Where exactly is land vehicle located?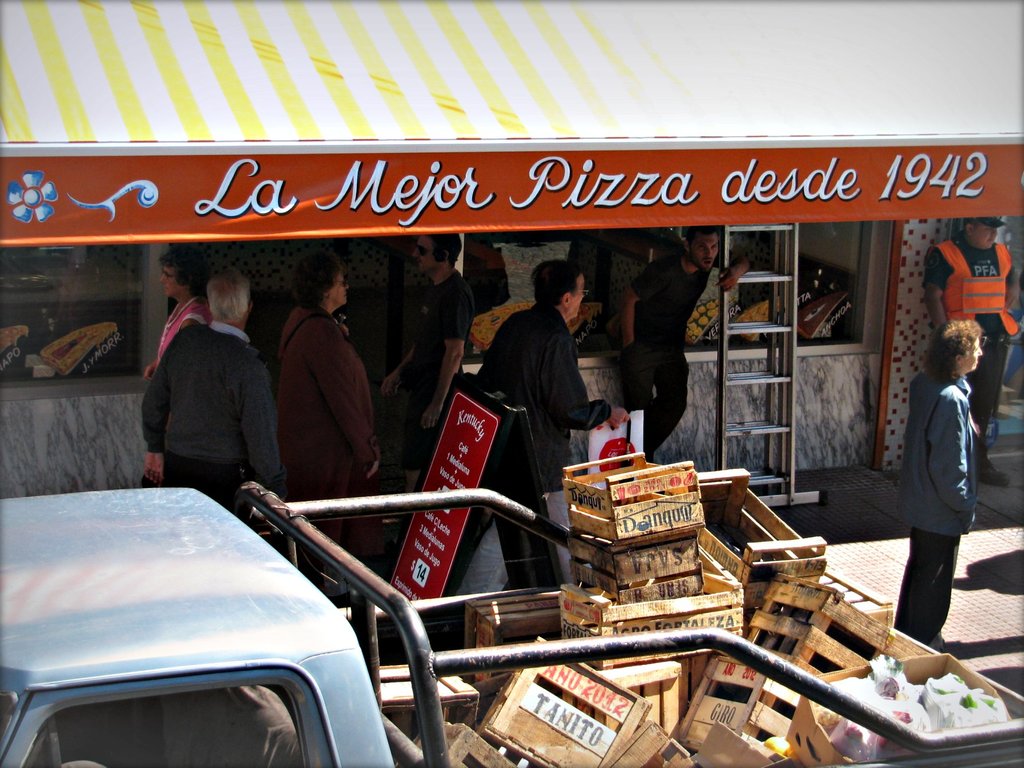
Its bounding box is 0 449 409 767.
